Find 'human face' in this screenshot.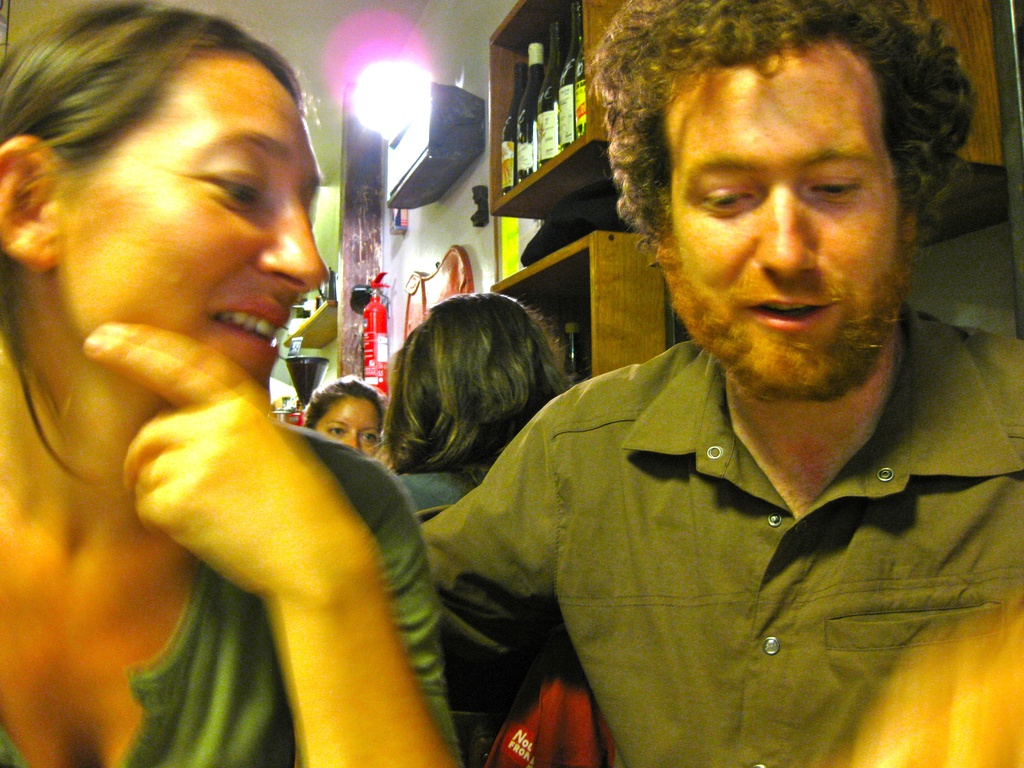
The bounding box for 'human face' is x1=313, y1=394, x2=381, y2=463.
